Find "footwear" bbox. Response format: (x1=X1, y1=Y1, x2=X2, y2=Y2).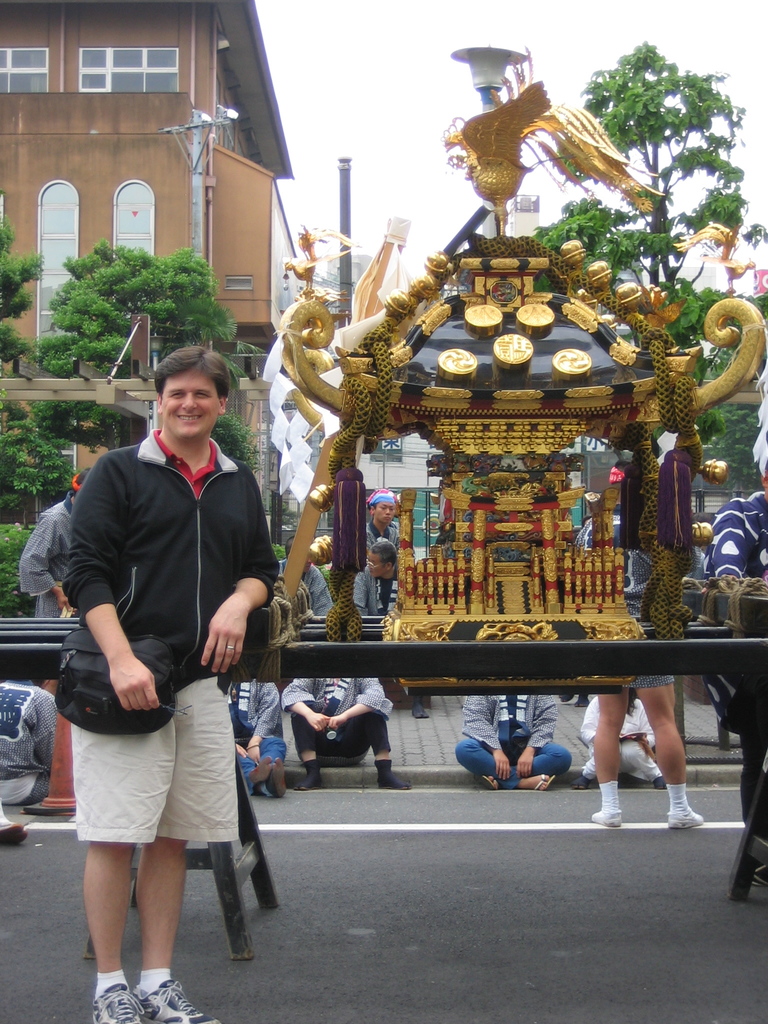
(x1=134, y1=972, x2=216, y2=1023).
